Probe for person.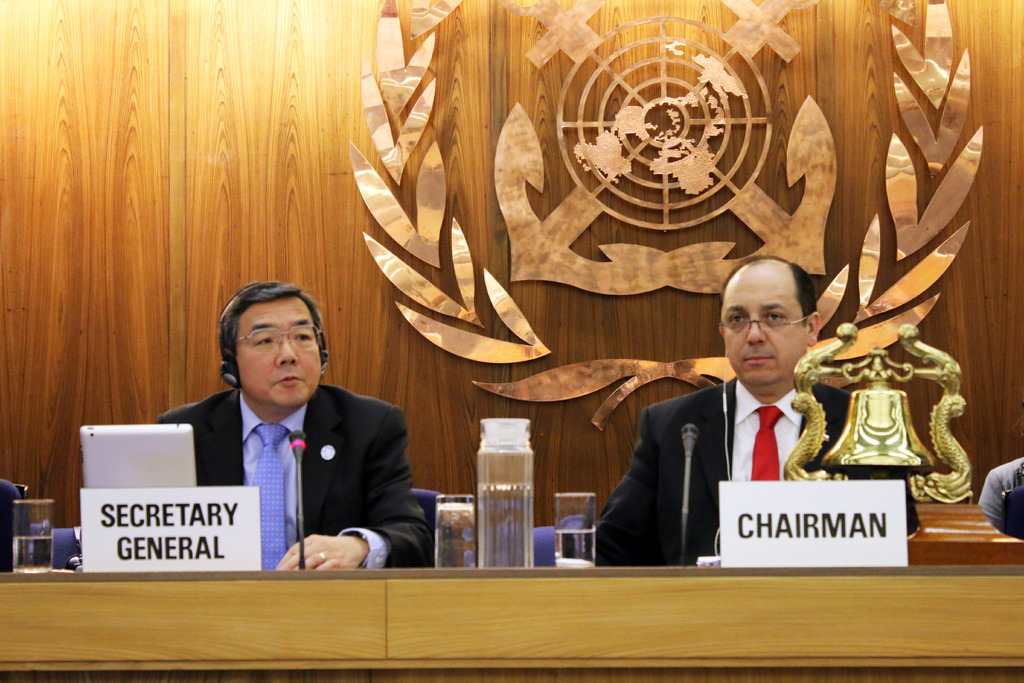
Probe result: (left=590, top=257, right=929, bottom=572).
